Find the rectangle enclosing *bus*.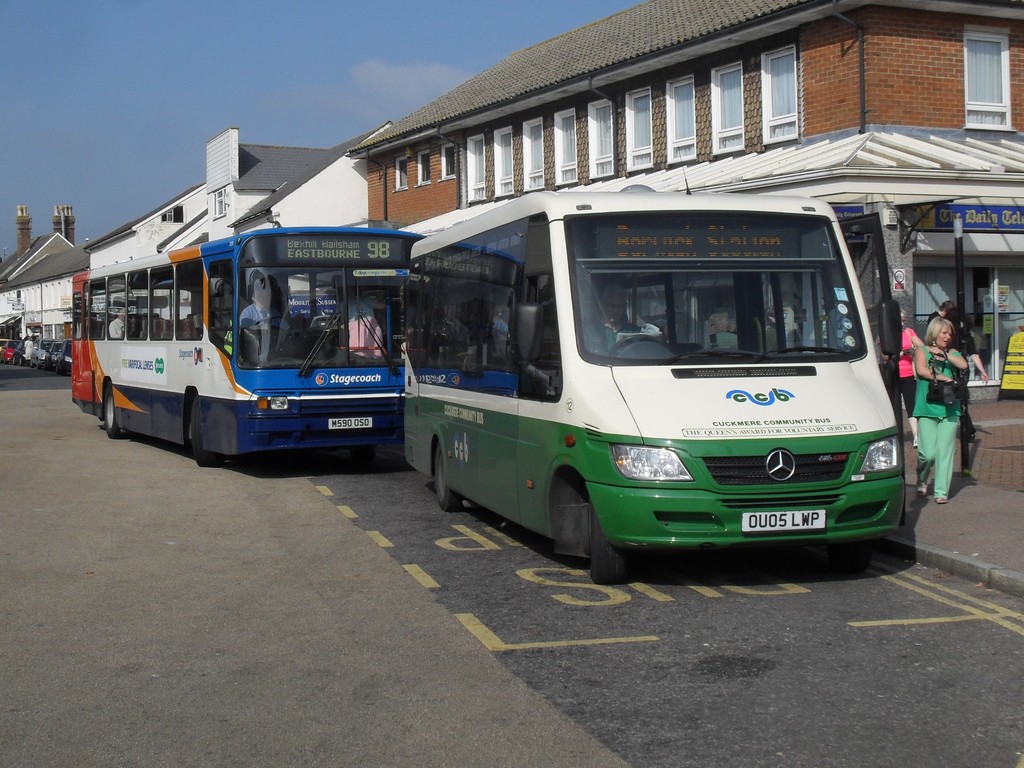
(397, 152, 918, 590).
